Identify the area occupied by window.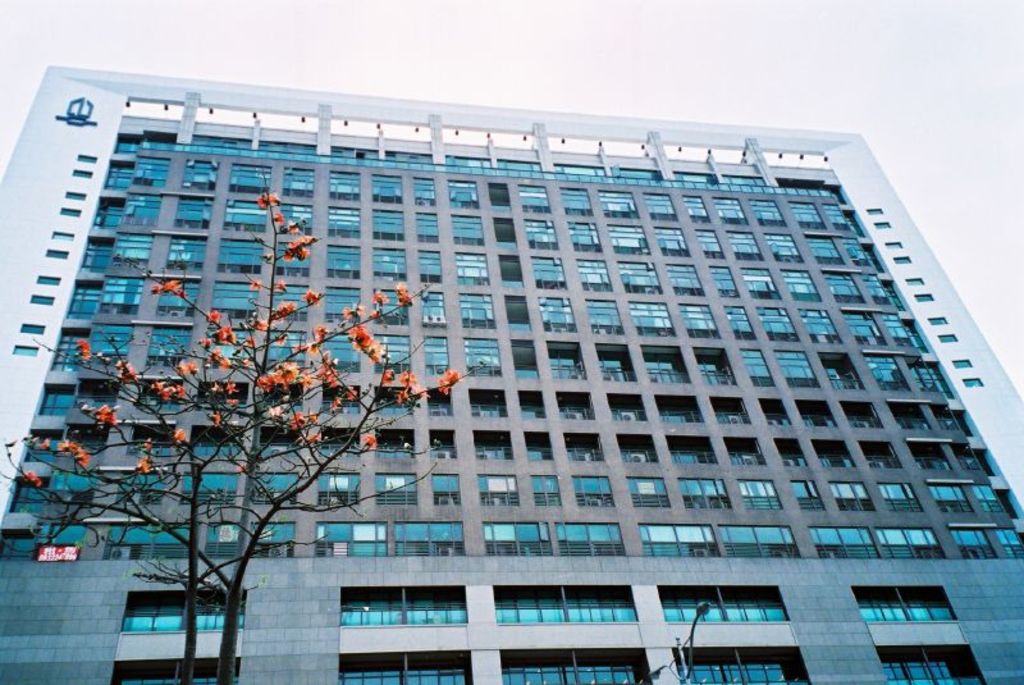
Area: x1=401, y1=525, x2=466, y2=553.
